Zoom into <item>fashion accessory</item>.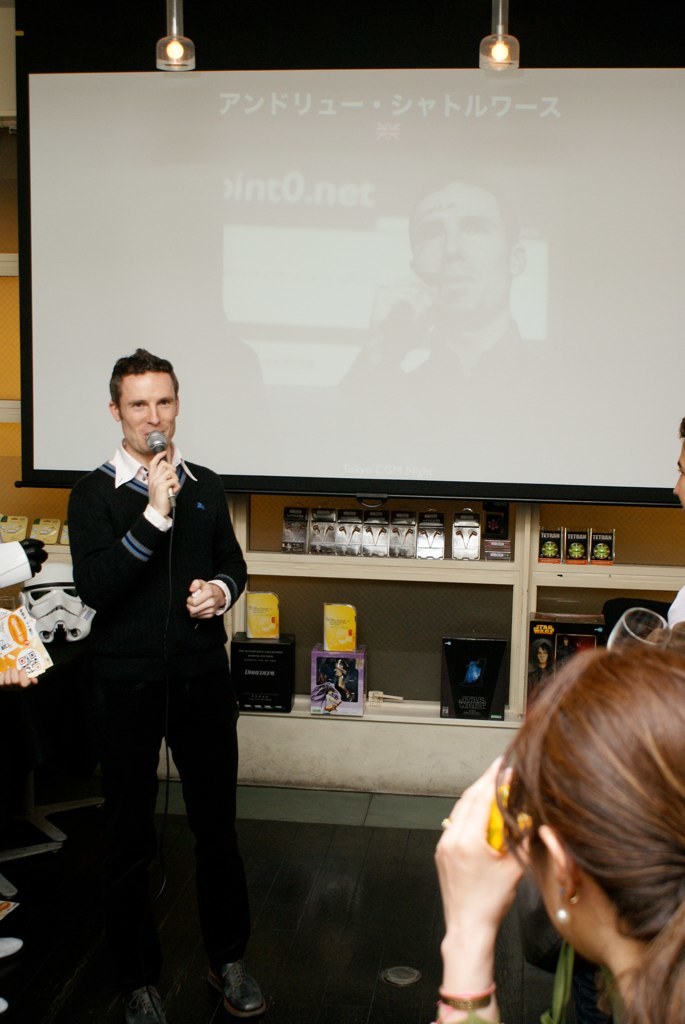
Zoom target: bbox(555, 883, 585, 929).
